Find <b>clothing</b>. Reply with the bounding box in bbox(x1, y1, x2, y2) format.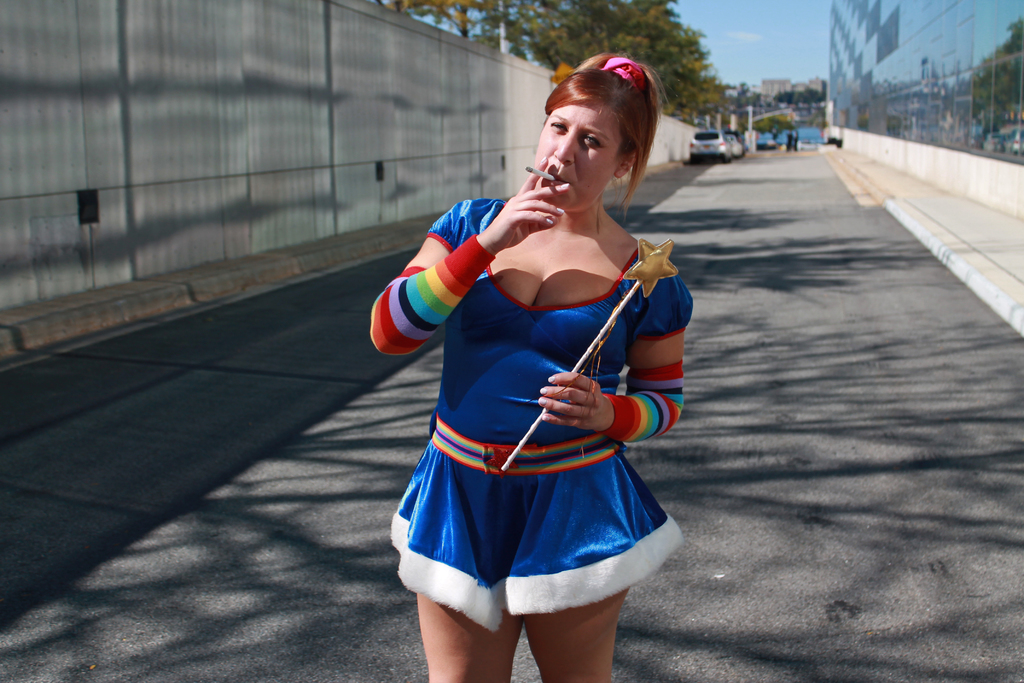
bbox(372, 194, 700, 634).
